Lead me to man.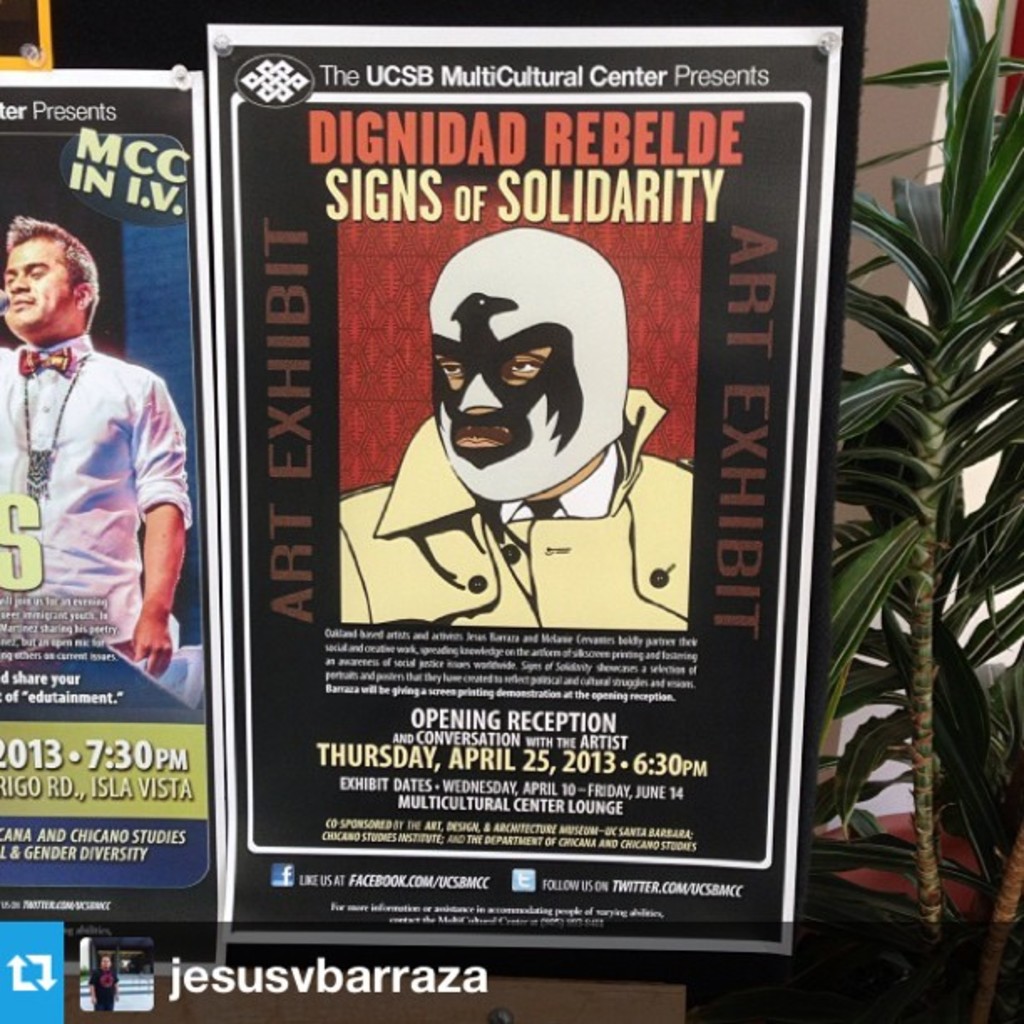
Lead to x1=338 y1=229 x2=693 y2=627.
